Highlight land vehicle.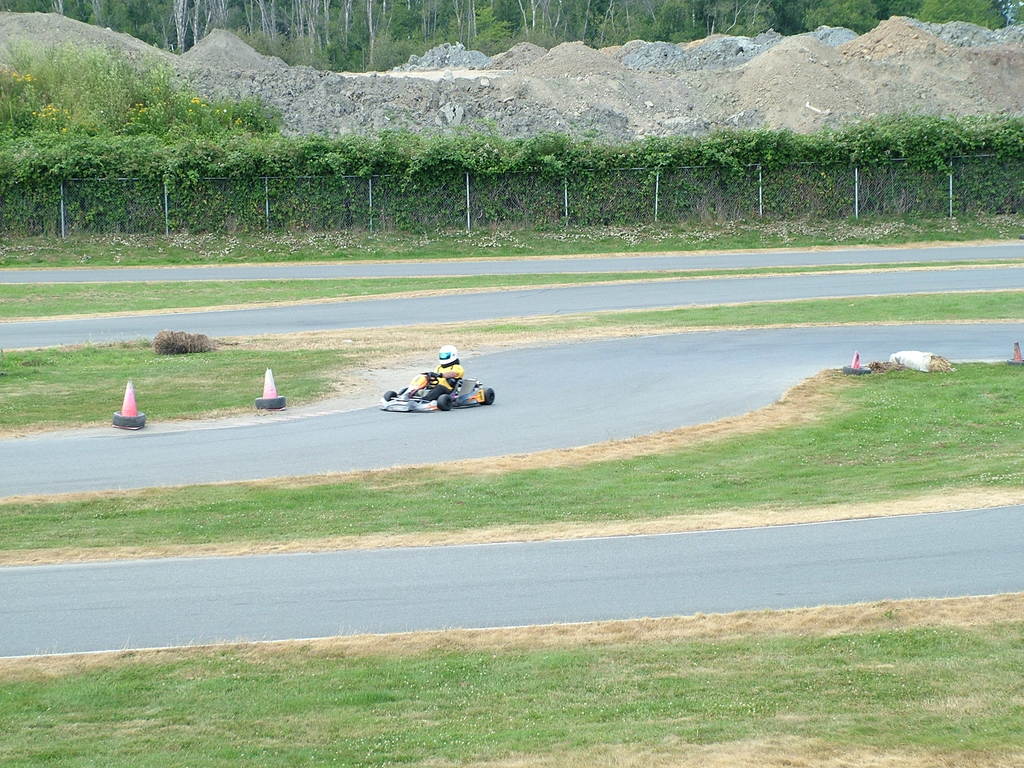
Highlighted region: l=390, t=356, r=498, b=419.
